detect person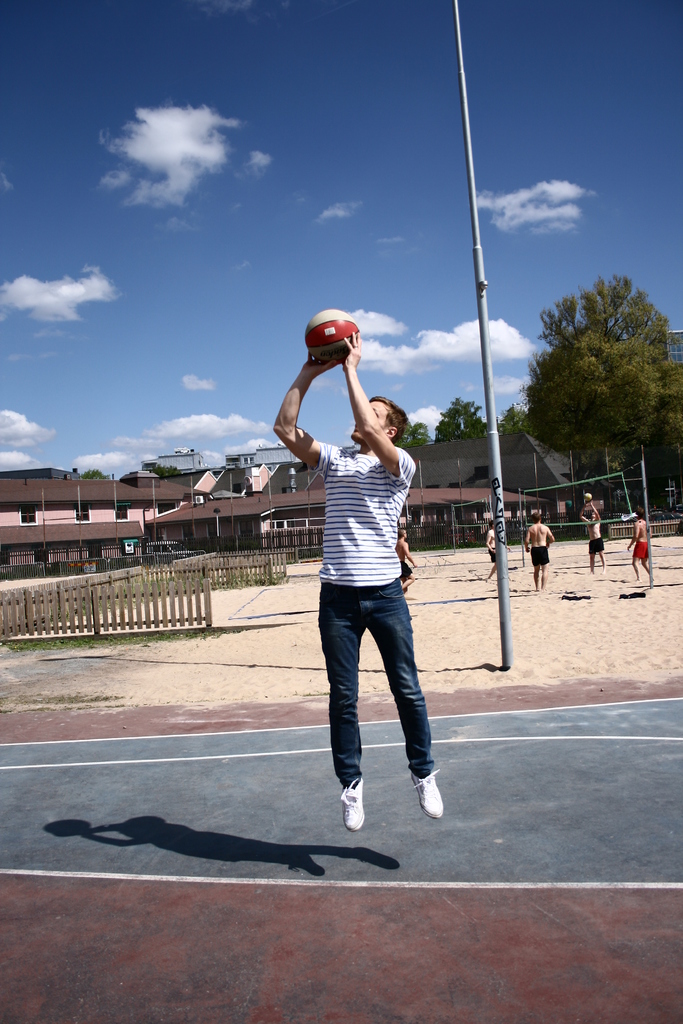
(523, 508, 555, 590)
